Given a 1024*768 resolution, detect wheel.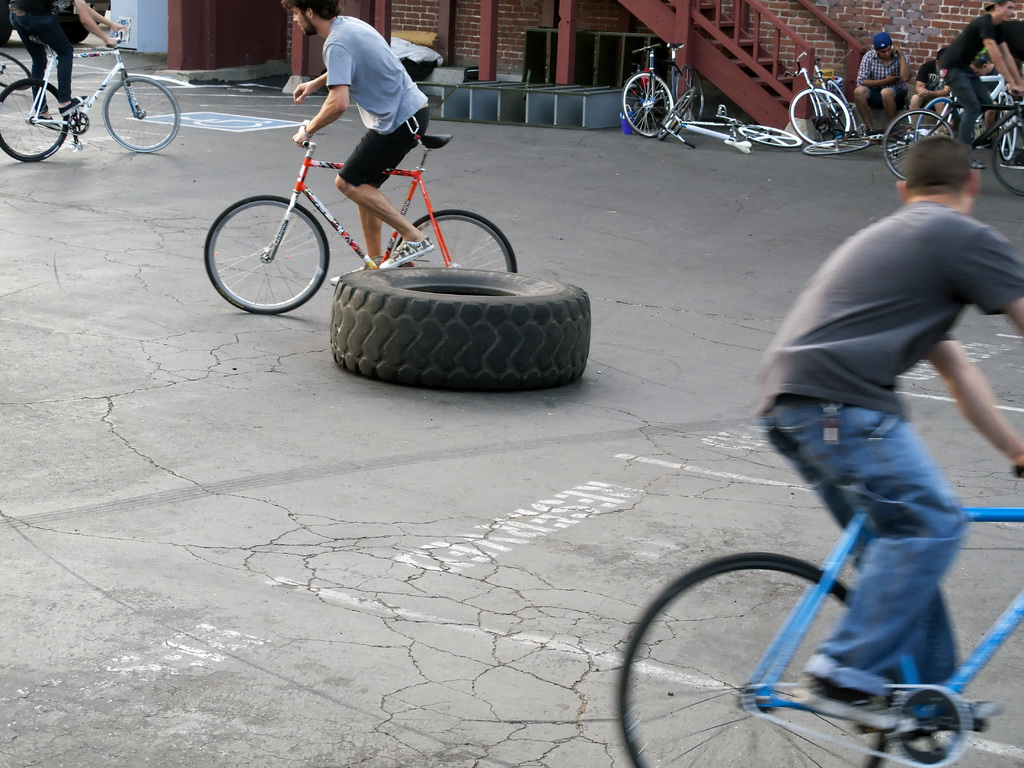
bbox(618, 551, 895, 767).
